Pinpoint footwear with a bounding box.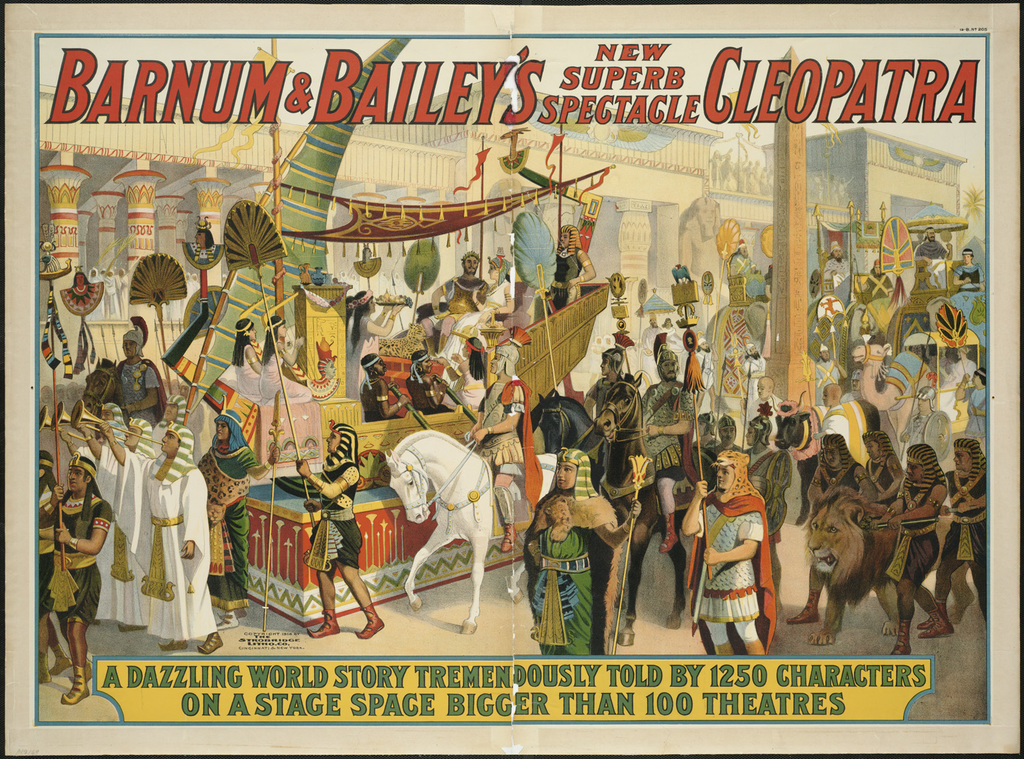
x1=212 y1=610 x2=247 y2=631.
